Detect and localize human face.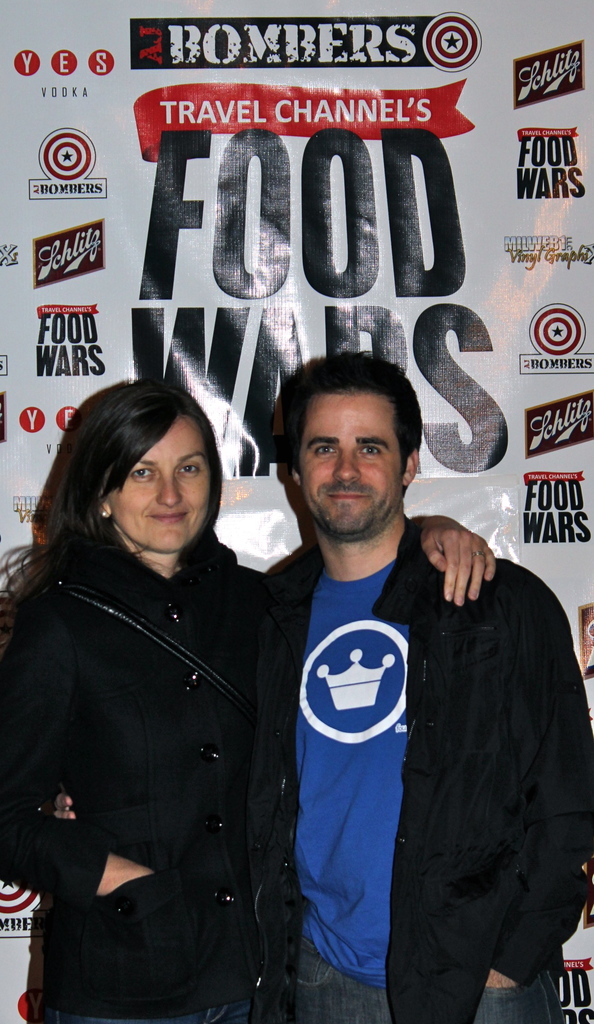
Localized at rect(301, 385, 411, 538).
